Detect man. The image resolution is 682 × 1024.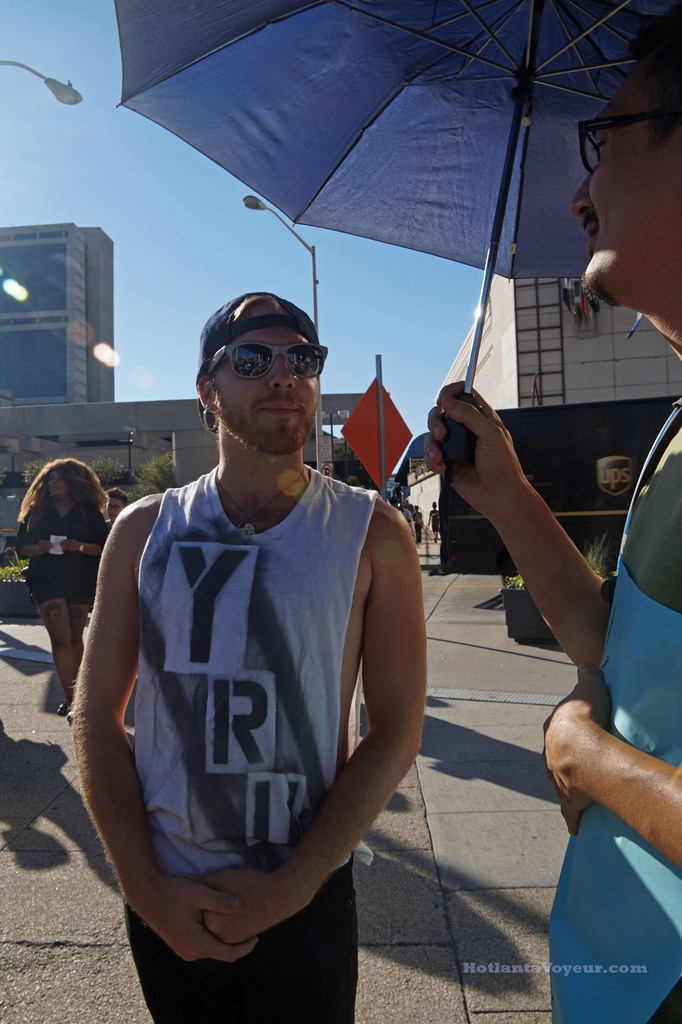
(106,486,129,529).
